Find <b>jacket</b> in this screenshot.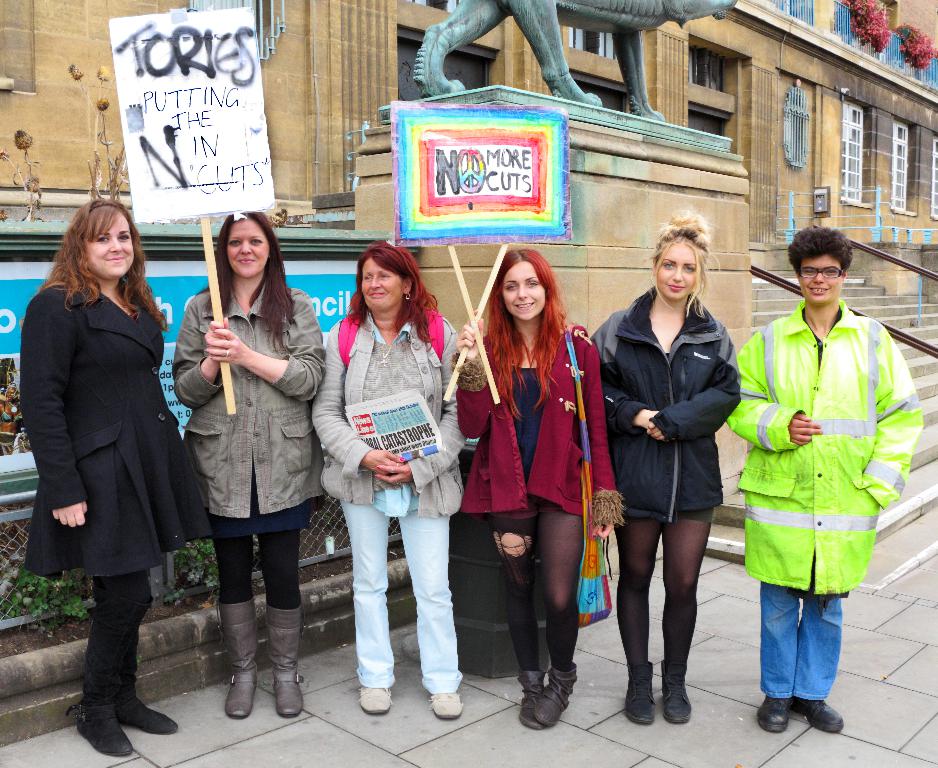
The bounding box for <b>jacket</b> is x1=448, y1=315, x2=616, y2=519.
